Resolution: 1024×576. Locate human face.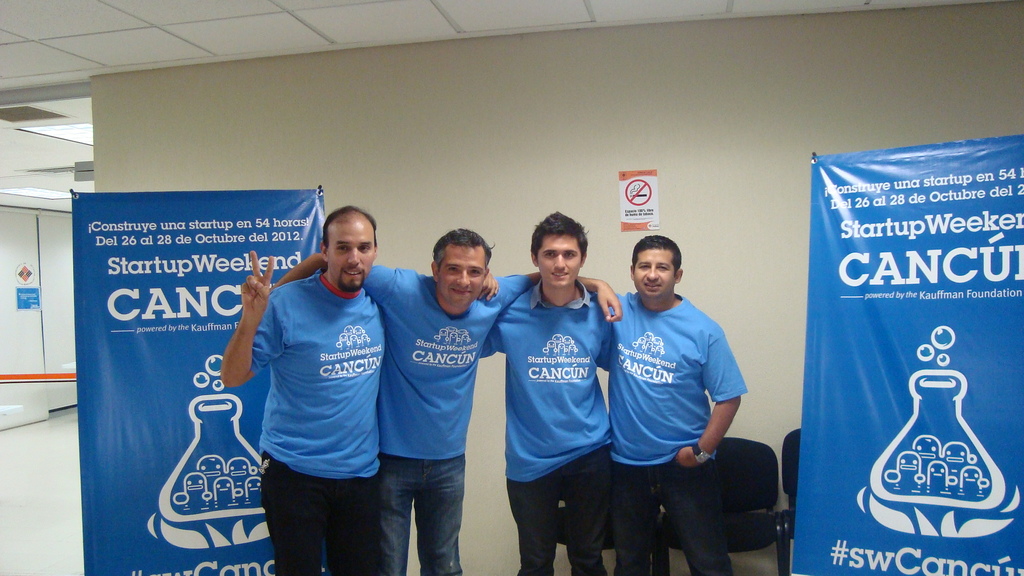
left=540, top=235, right=579, bottom=289.
